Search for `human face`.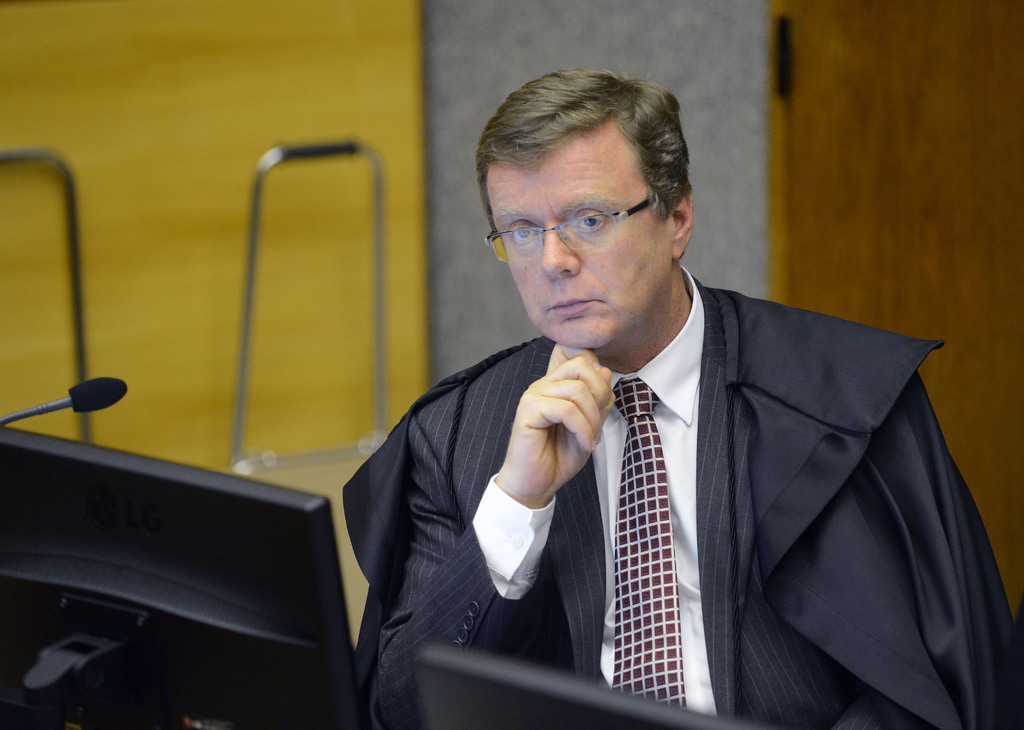
Found at (left=493, top=154, right=666, bottom=350).
